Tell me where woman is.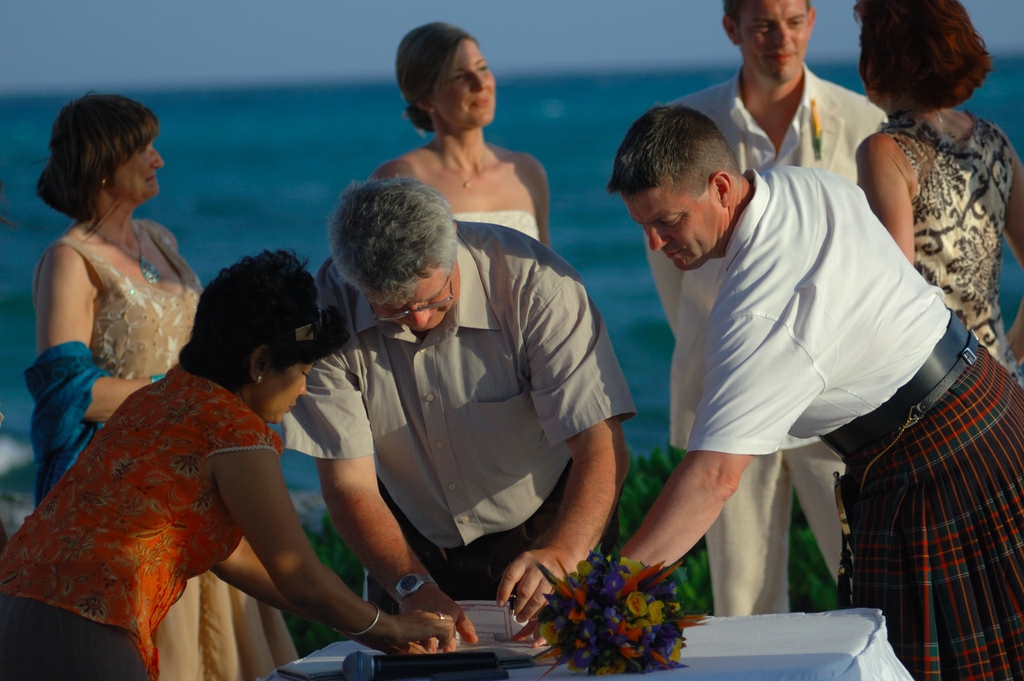
woman is at left=0, top=247, right=455, bottom=680.
